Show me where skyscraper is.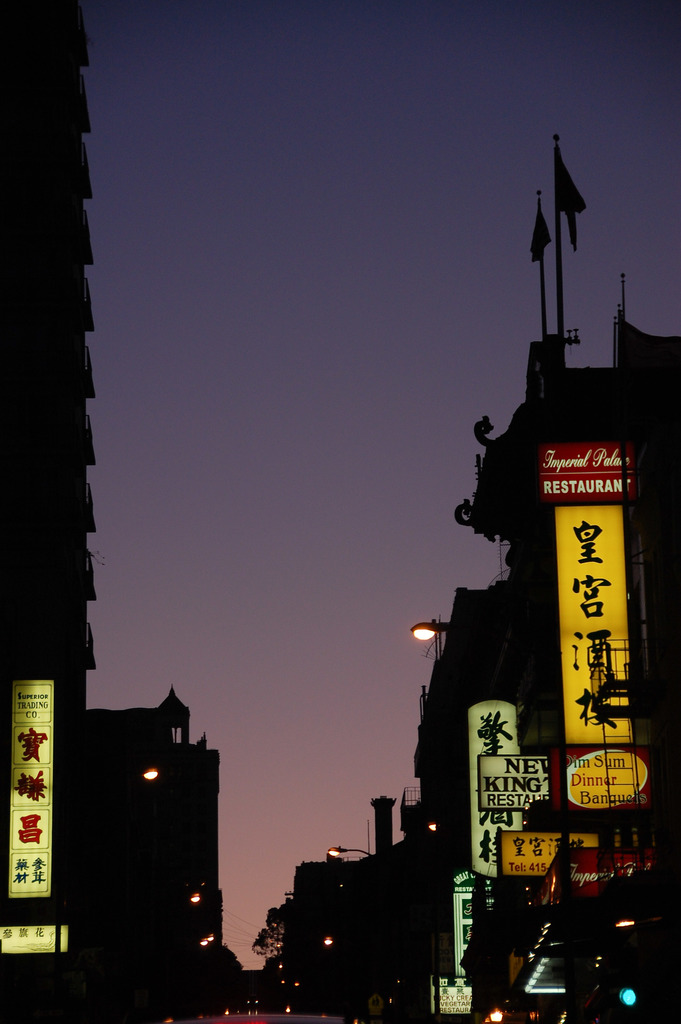
skyscraper is at (left=159, top=681, right=197, bottom=742).
